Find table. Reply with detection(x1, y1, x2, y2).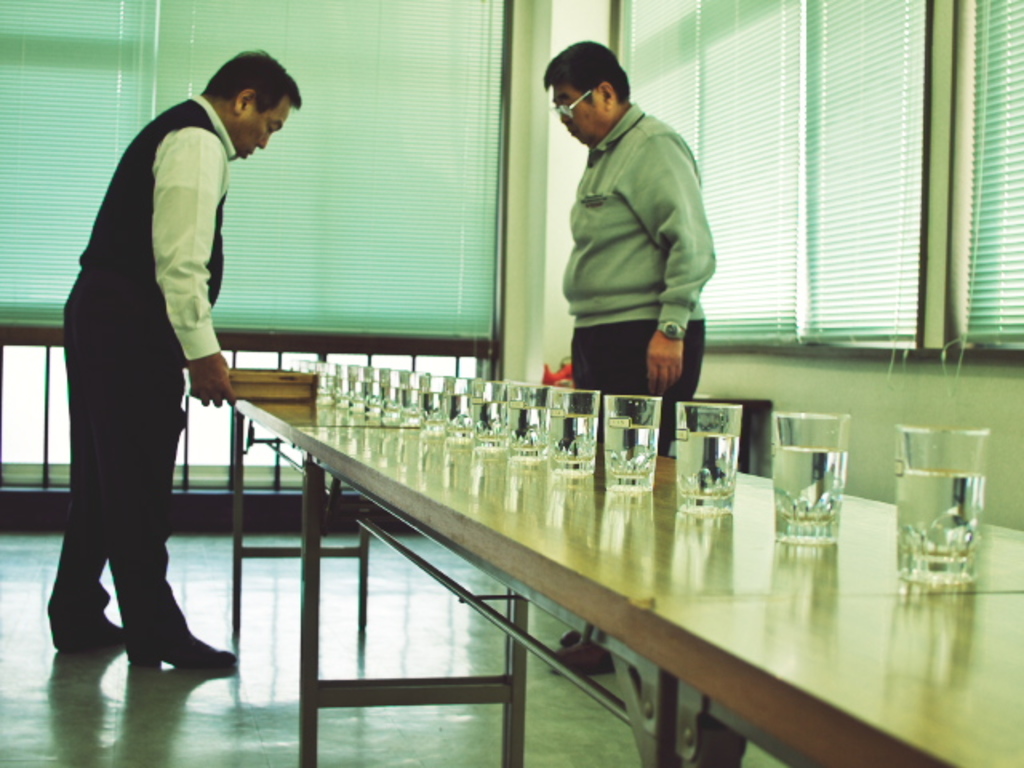
detection(210, 376, 1022, 766).
